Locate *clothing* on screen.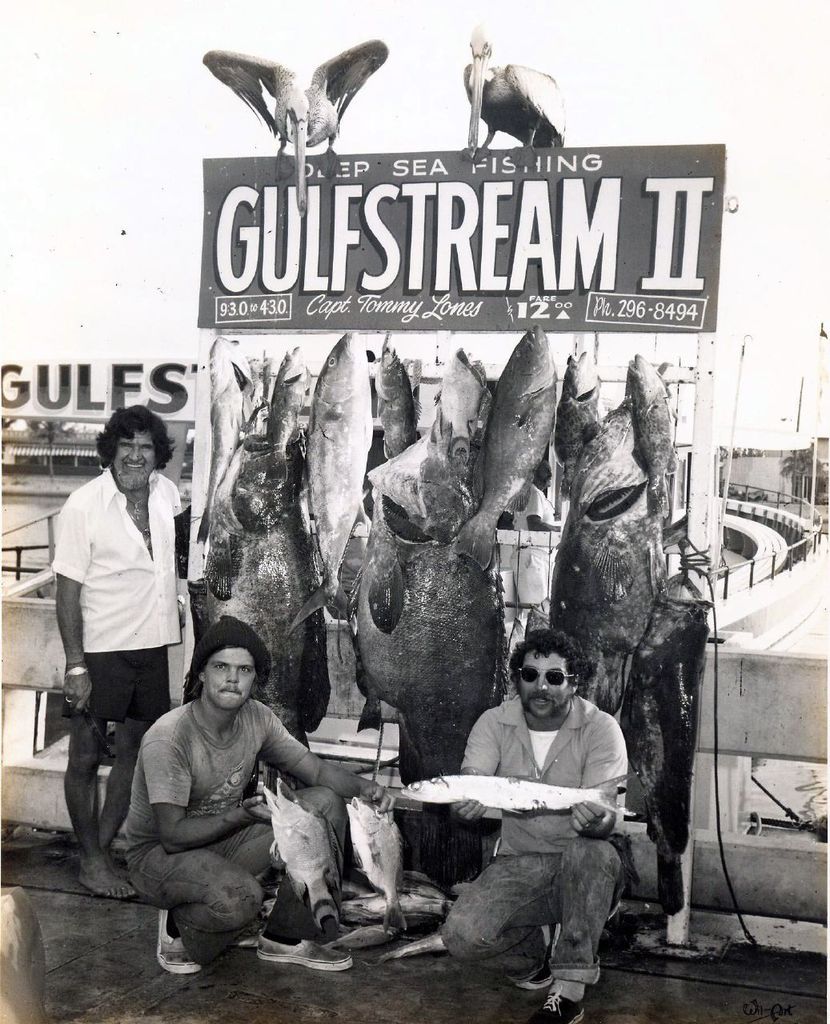
On screen at l=115, t=684, r=347, b=969.
